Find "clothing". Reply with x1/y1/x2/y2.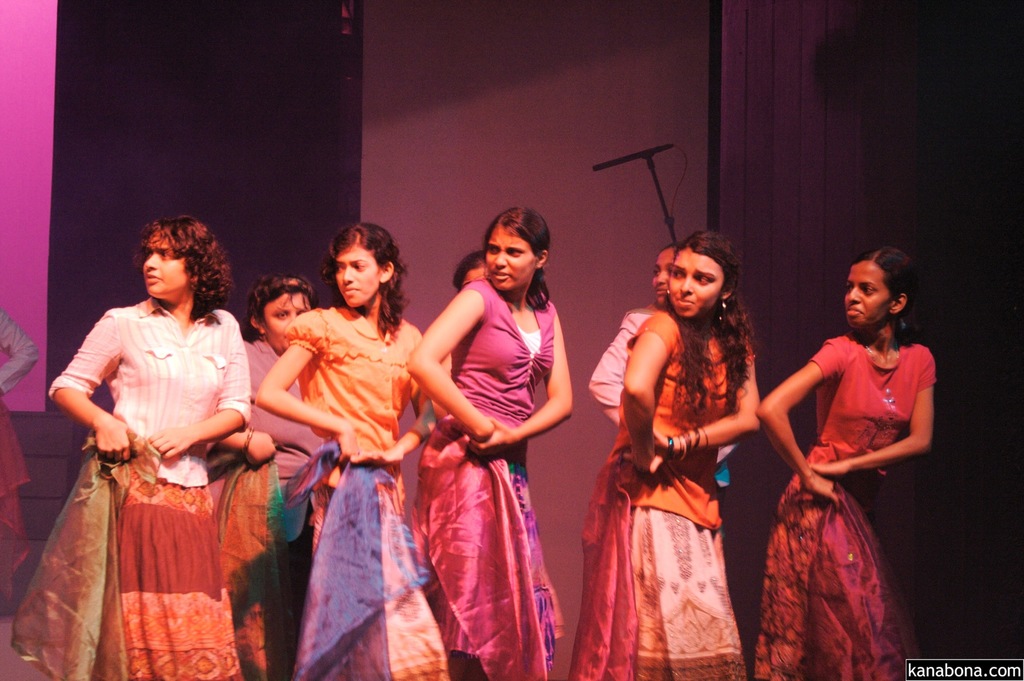
409/269/566/680.
